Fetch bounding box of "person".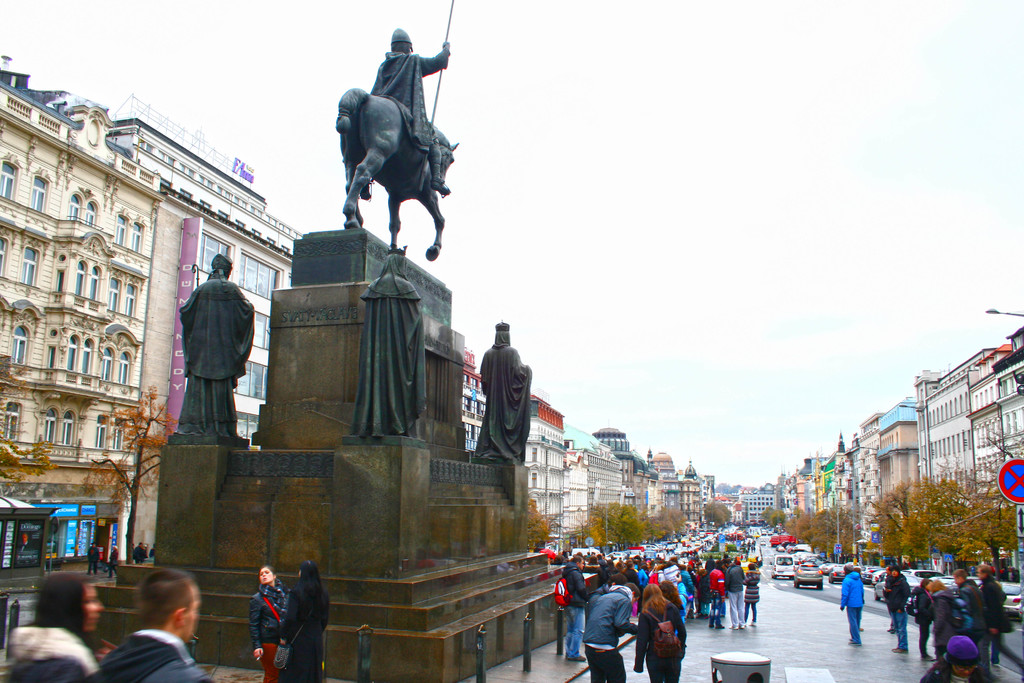
Bbox: Rect(929, 580, 964, 661).
